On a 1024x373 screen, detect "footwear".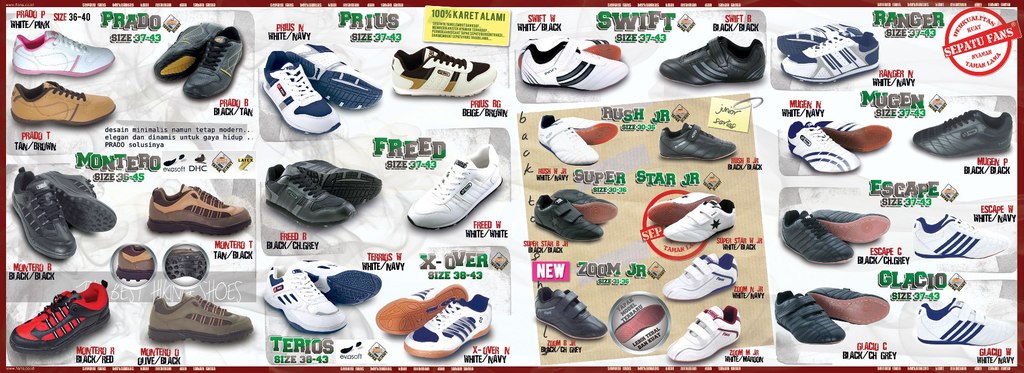
Rect(147, 180, 253, 235).
